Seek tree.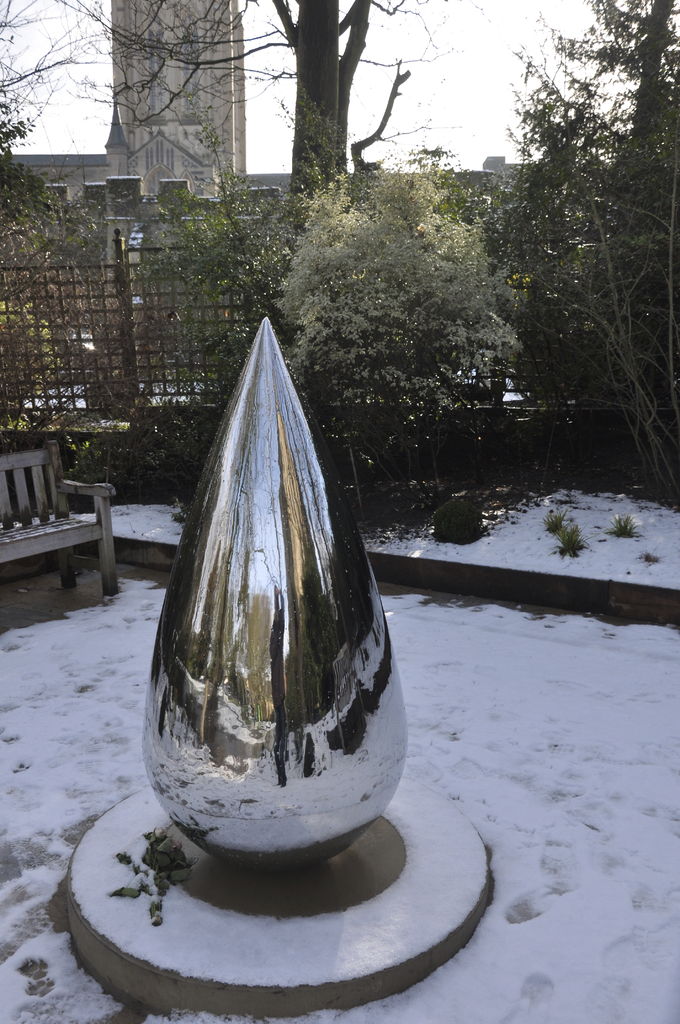
{"x1": 0, "y1": 0, "x2": 102, "y2": 181}.
